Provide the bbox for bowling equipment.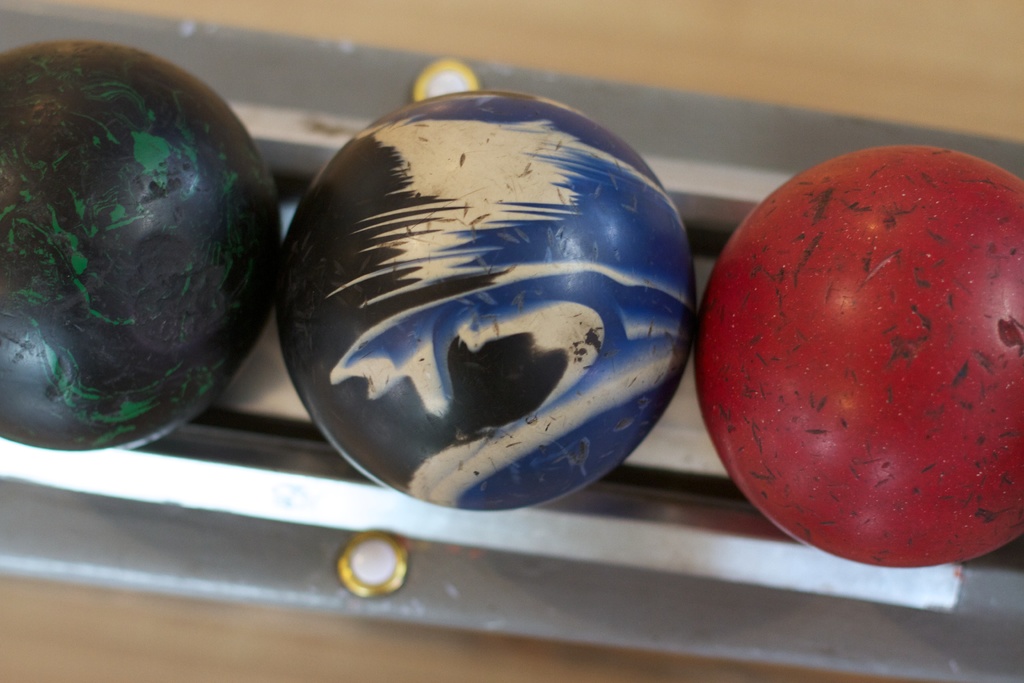
0, 72, 284, 512.
